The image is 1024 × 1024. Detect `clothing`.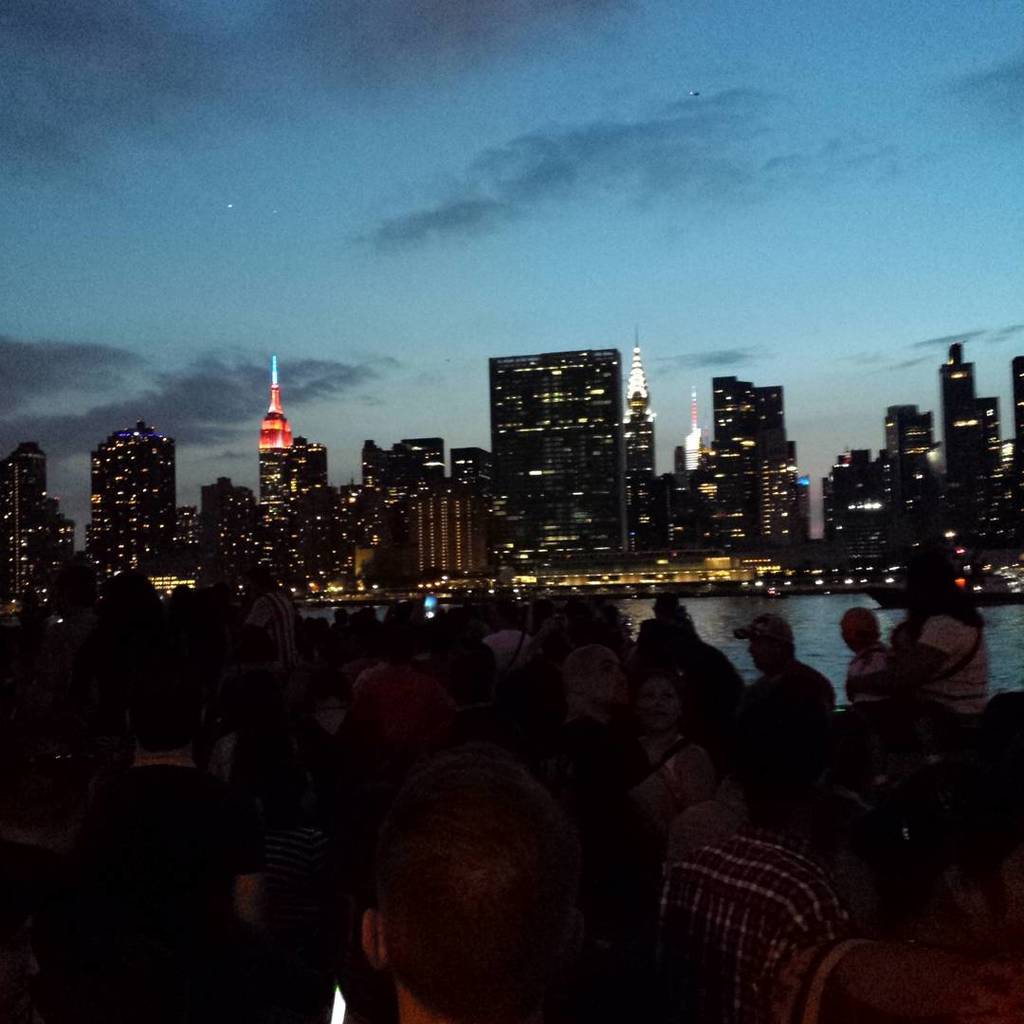
Detection: 915,607,997,714.
